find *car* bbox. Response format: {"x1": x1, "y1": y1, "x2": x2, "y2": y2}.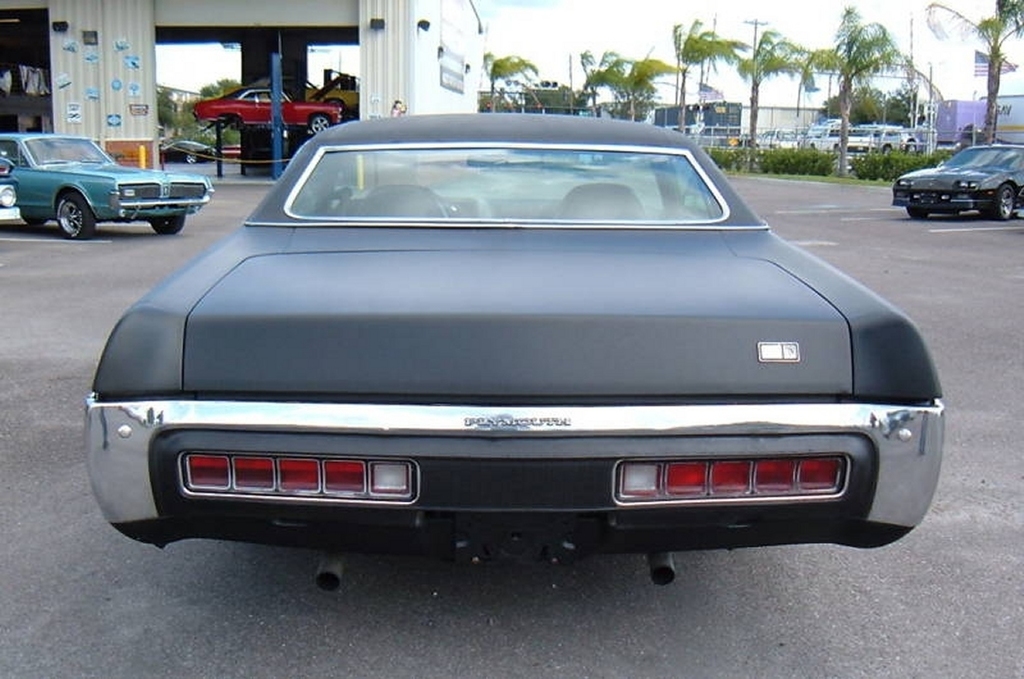
{"x1": 194, "y1": 87, "x2": 343, "y2": 135}.
